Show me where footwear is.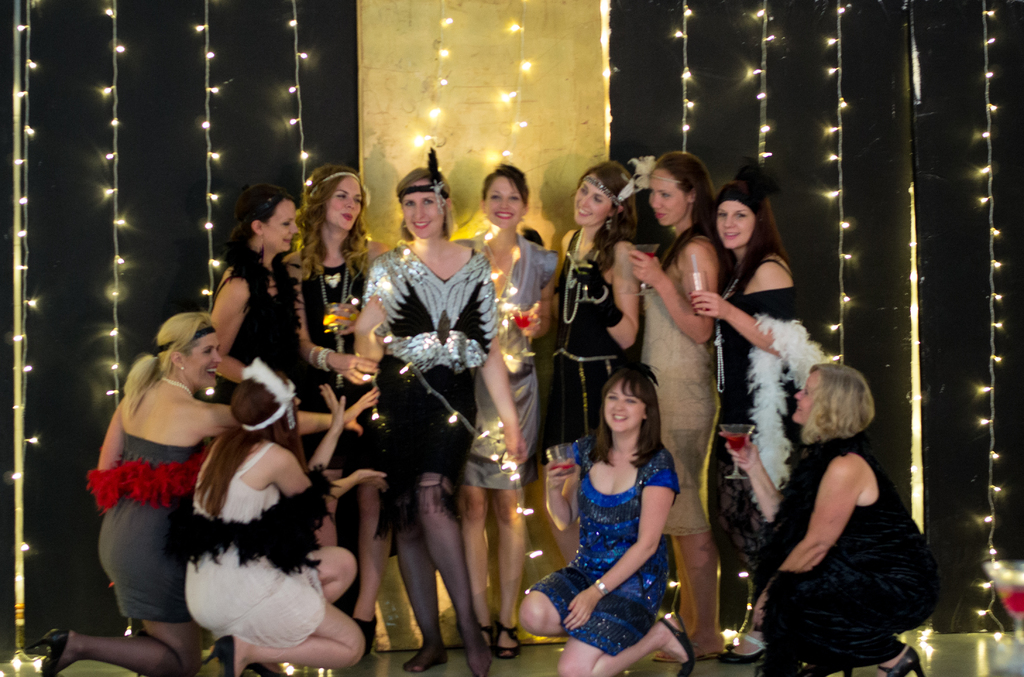
footwear is at <box>880,645,925,676</box>.
